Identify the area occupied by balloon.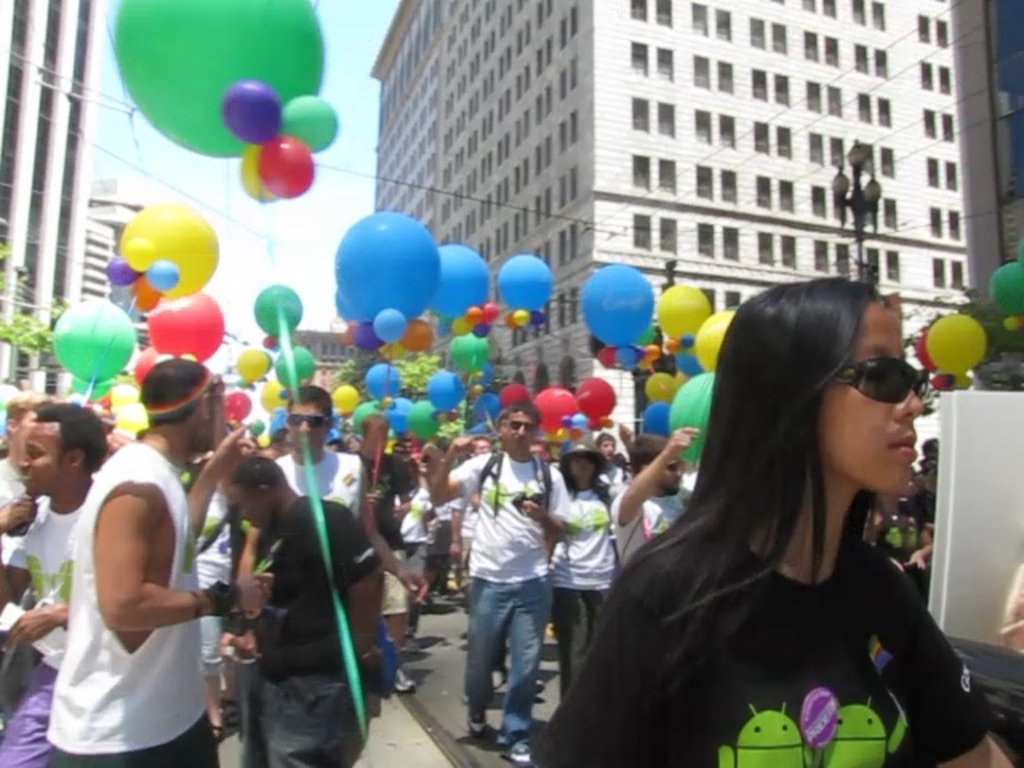
Area: box(534, 389, 576, 434).
